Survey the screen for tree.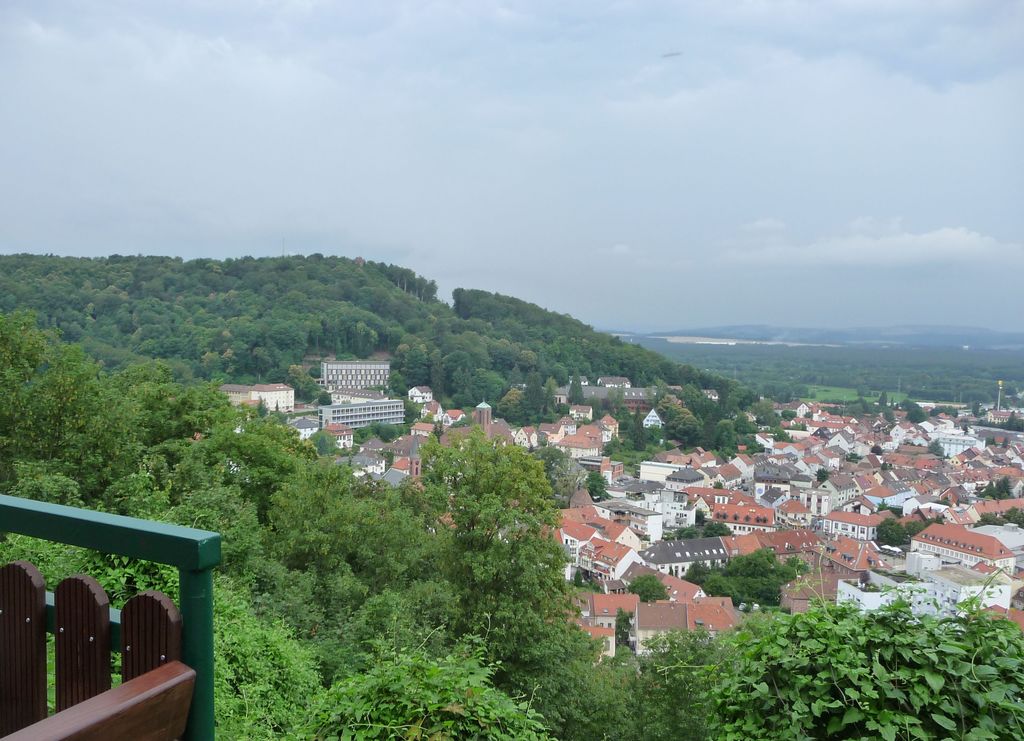
Survey found: BBox(663, 407, 690, 442).
